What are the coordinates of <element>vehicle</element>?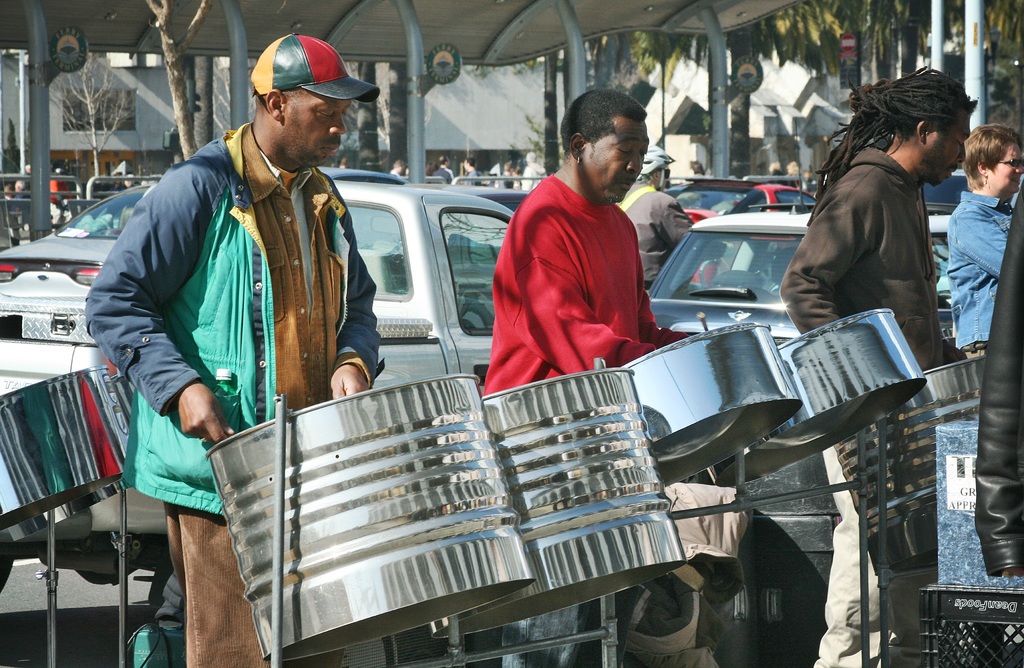
Rect(314, 168, 407, 182).
